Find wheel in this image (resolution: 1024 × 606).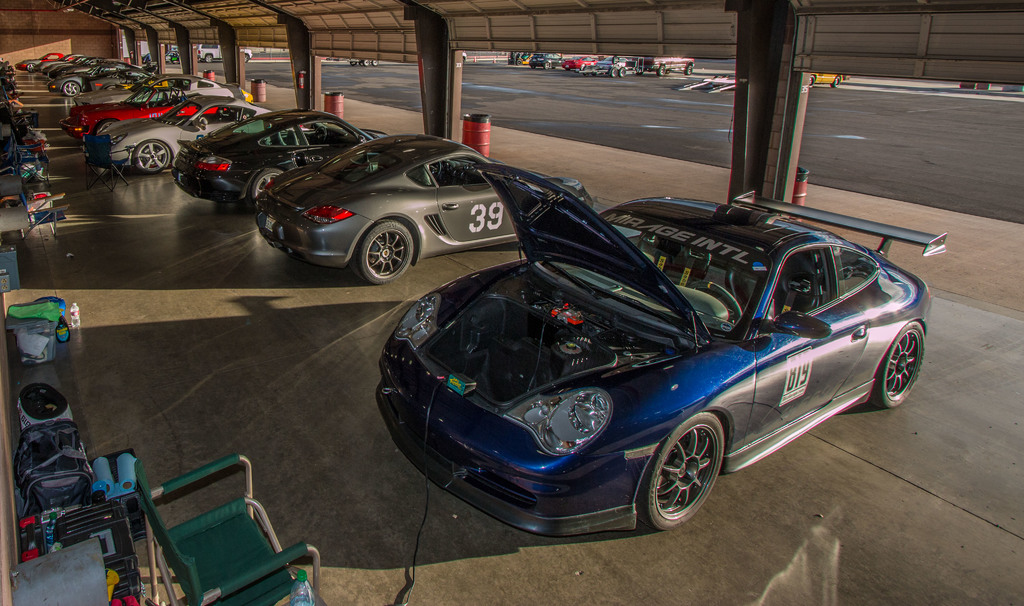
[left=691, top=282, right=742, bottom=318].
